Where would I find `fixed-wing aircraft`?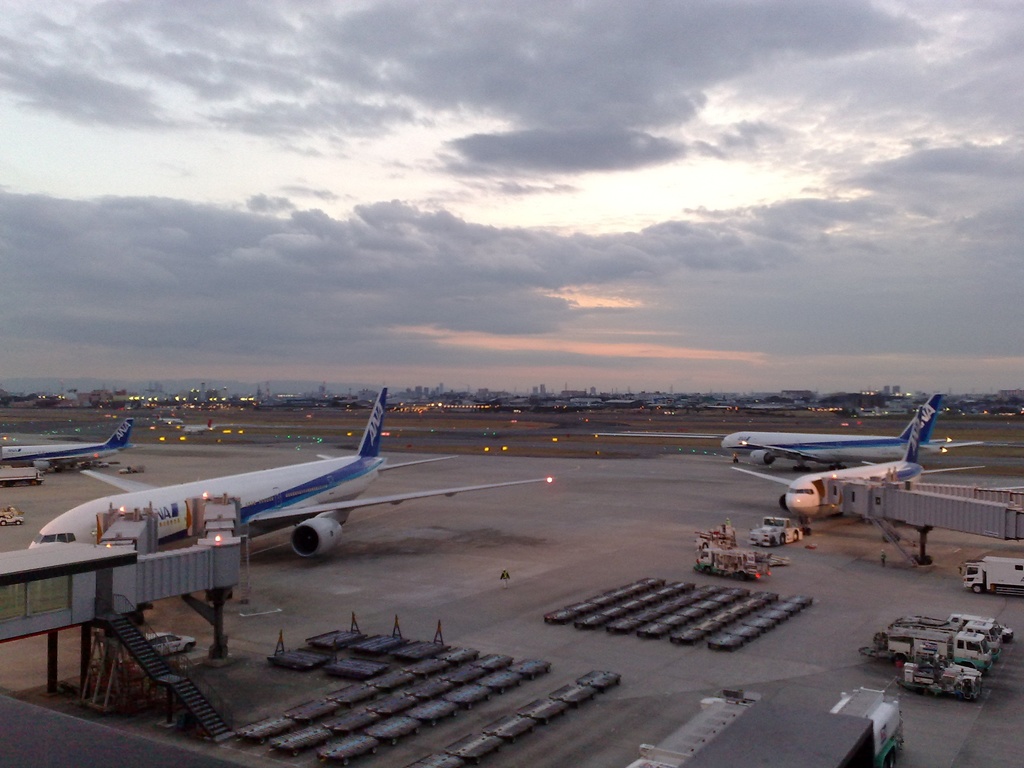
At region(716, 392, 944, 476).
